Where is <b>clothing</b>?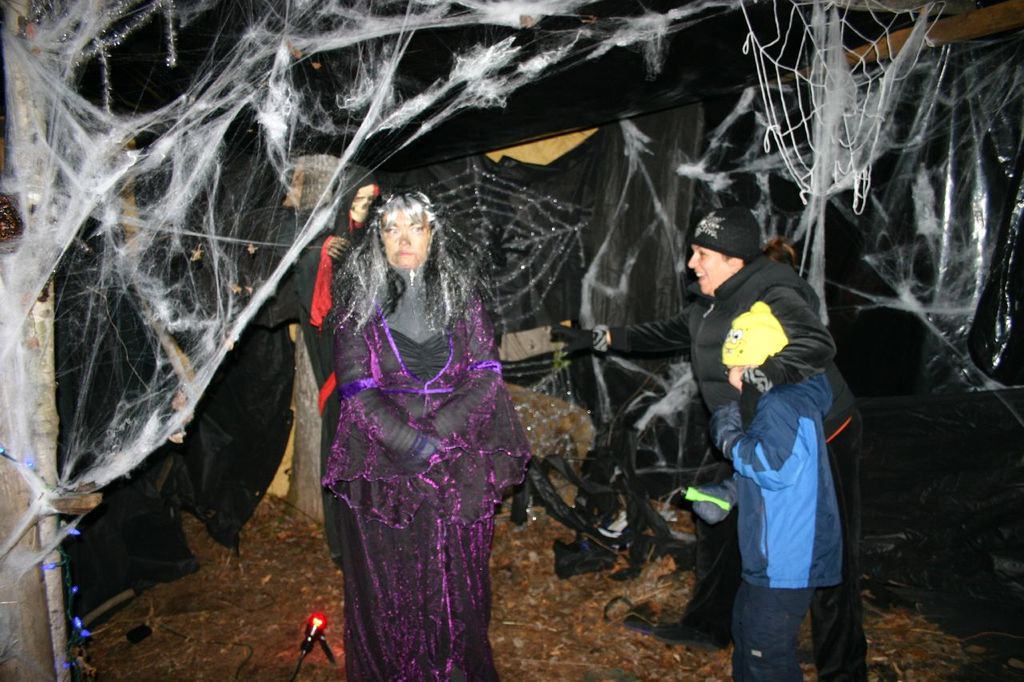
(591,261,855,668).
